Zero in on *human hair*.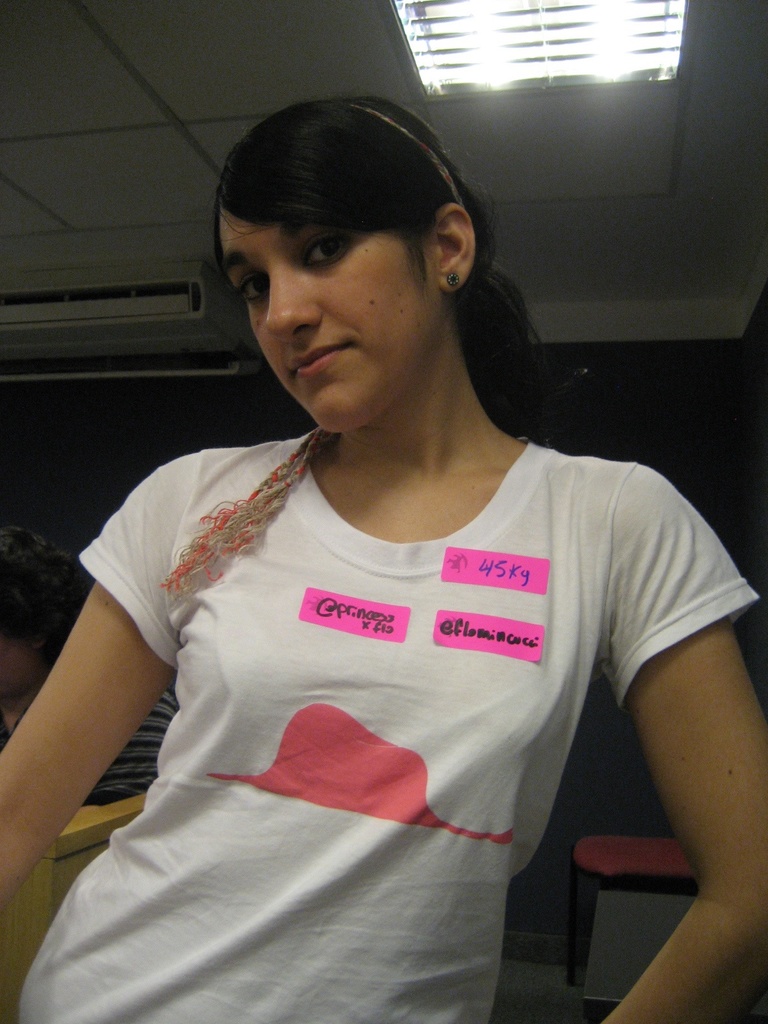
Zeroed in: [218,97,515,422].
